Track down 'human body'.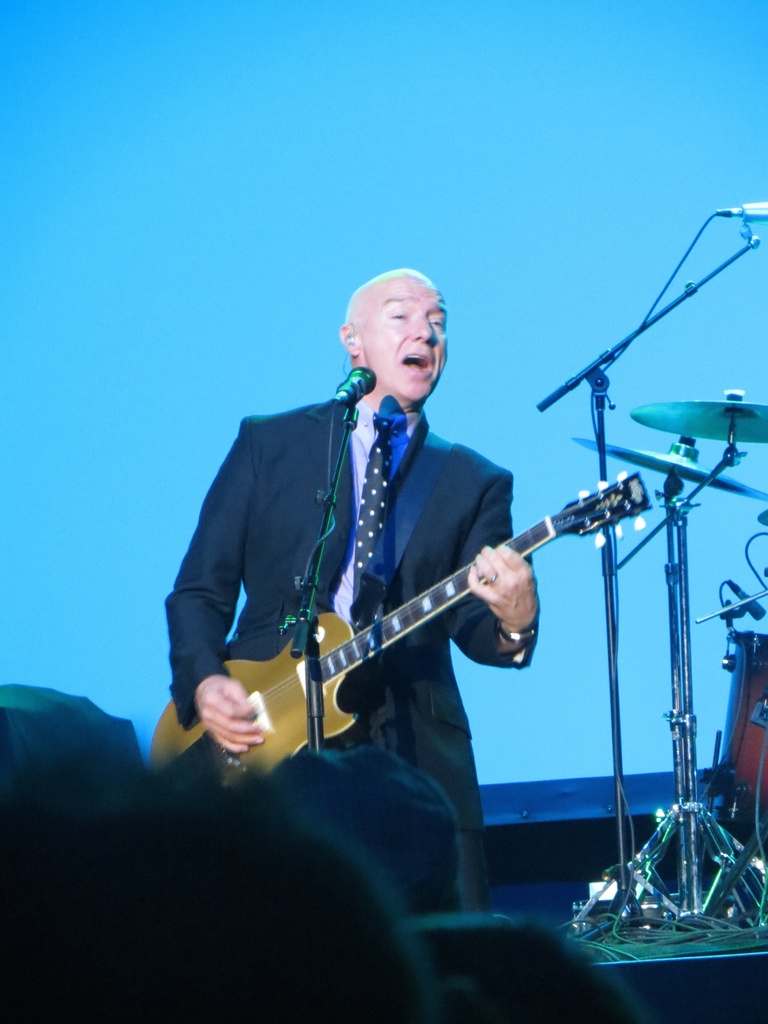
Tracked to [165, 250, 682, 918].
